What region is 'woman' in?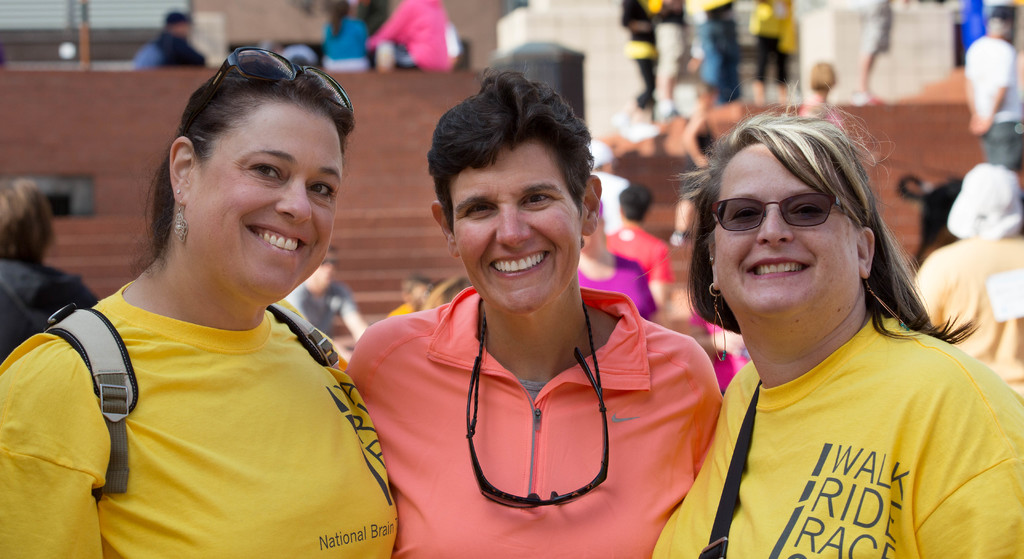
left=648, top=107, right=1009, bottom=553.
